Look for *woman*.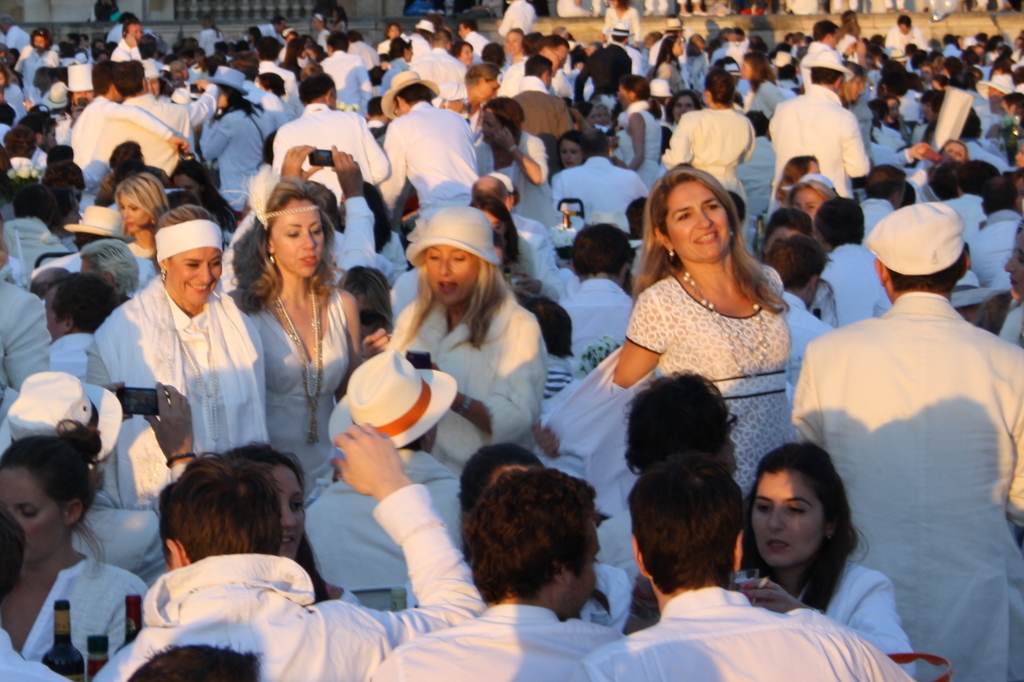
Found: {"left": 666, "top": 68, "right": 757, "bottom": 211}.
